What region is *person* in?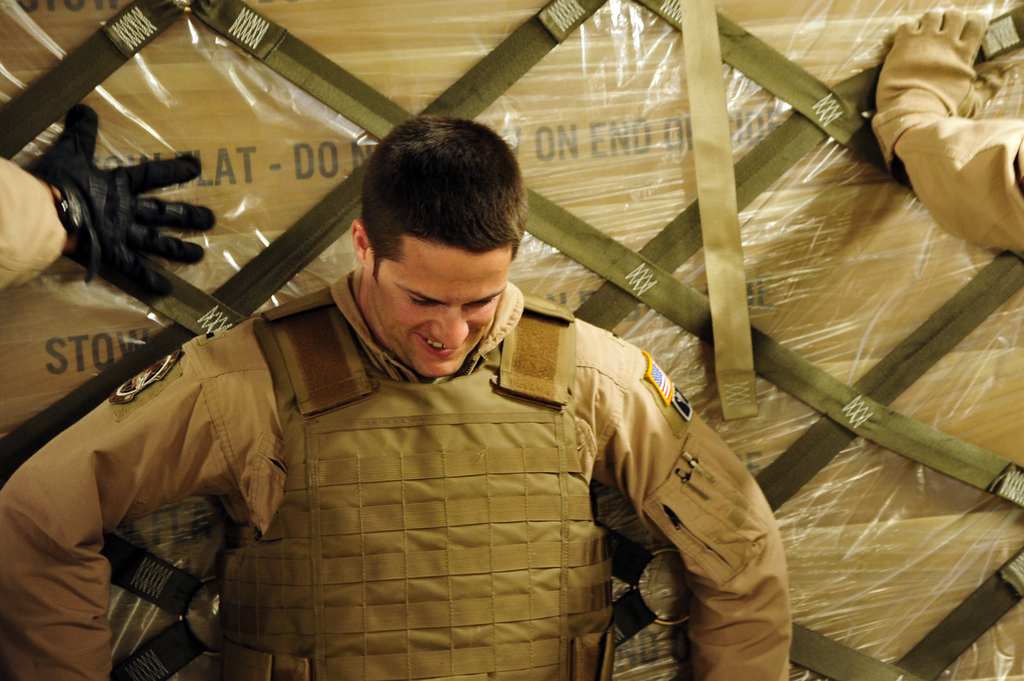
pyautogui.locateOnScreen(80, 124, 783, 680).
